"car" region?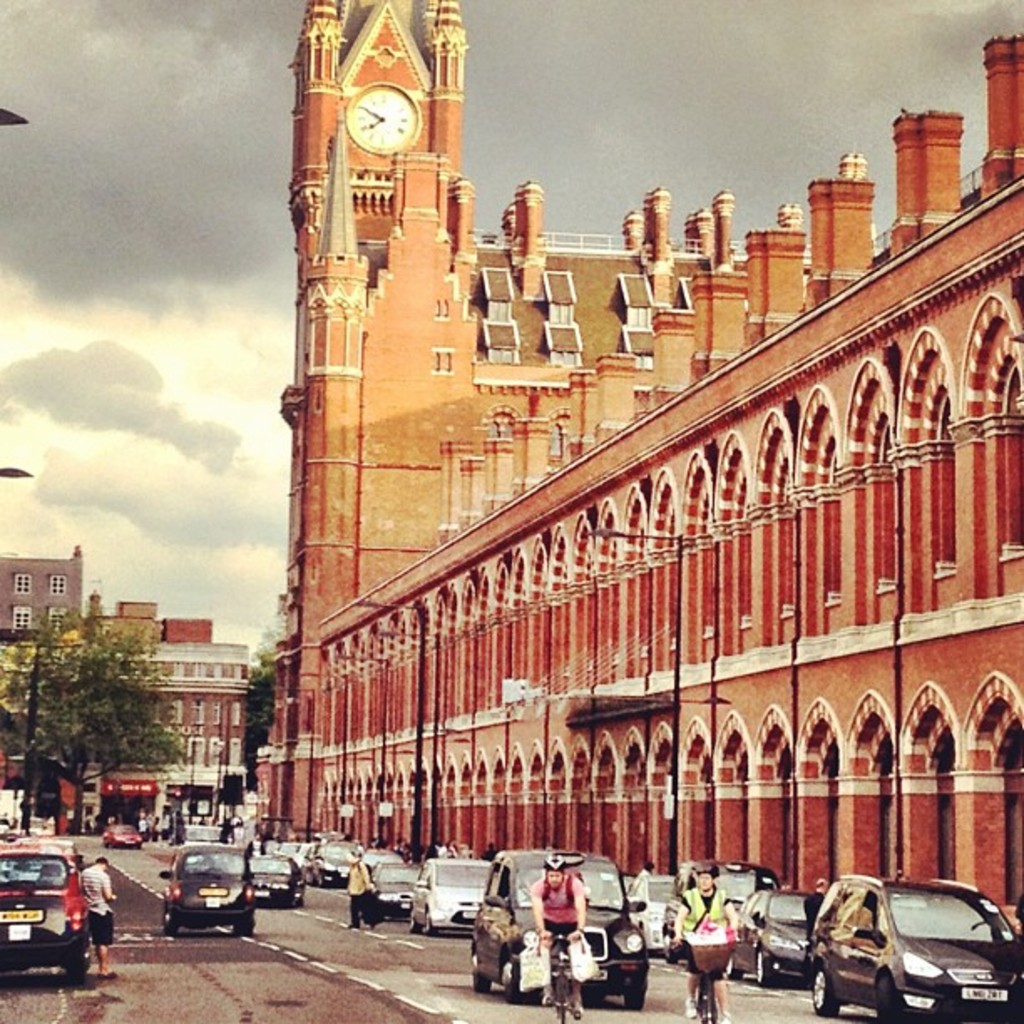
{"x1": 631, "y1": 875, "x2": 688, "y2": 952}
